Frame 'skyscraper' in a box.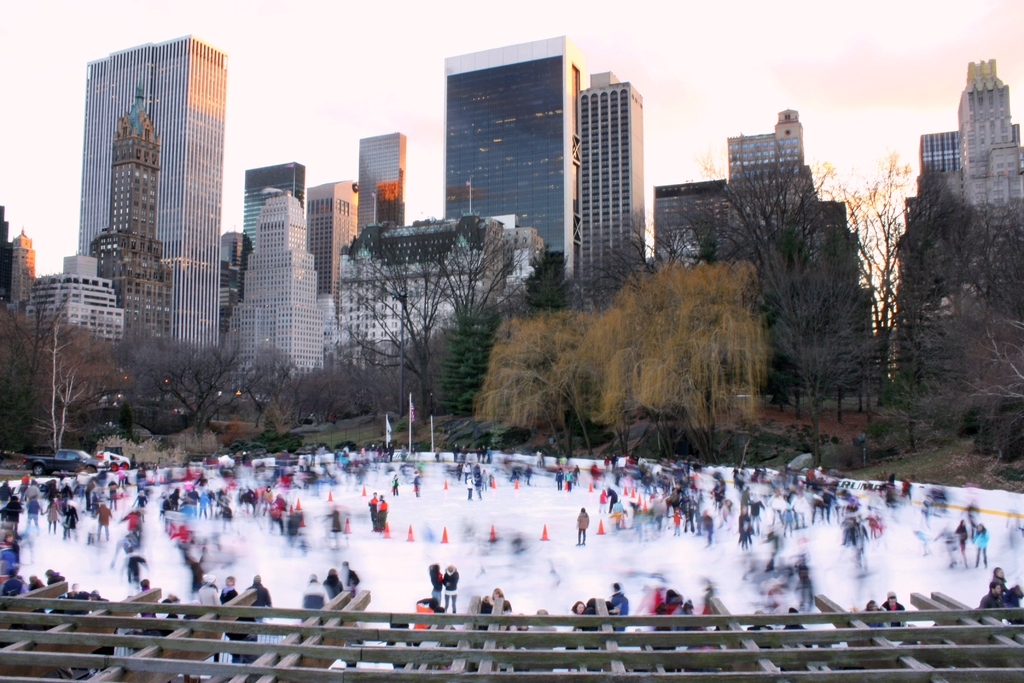
region(724, 105, 814, 265).
